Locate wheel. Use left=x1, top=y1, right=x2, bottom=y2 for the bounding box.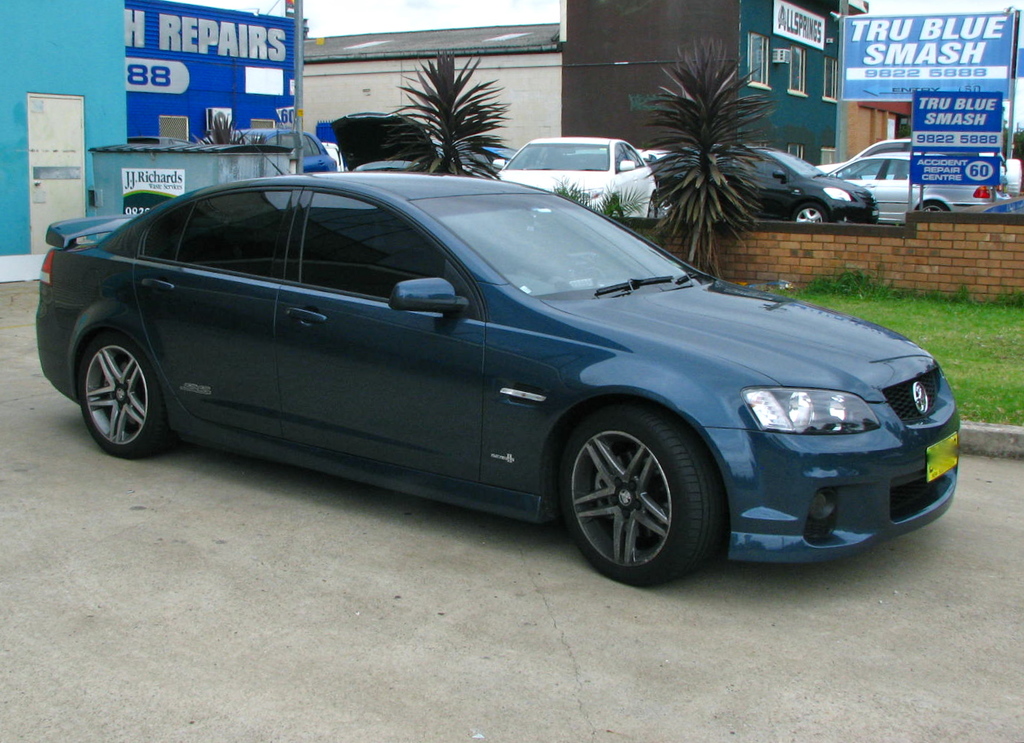
left=790, top=203, right=834, bottom=223.
